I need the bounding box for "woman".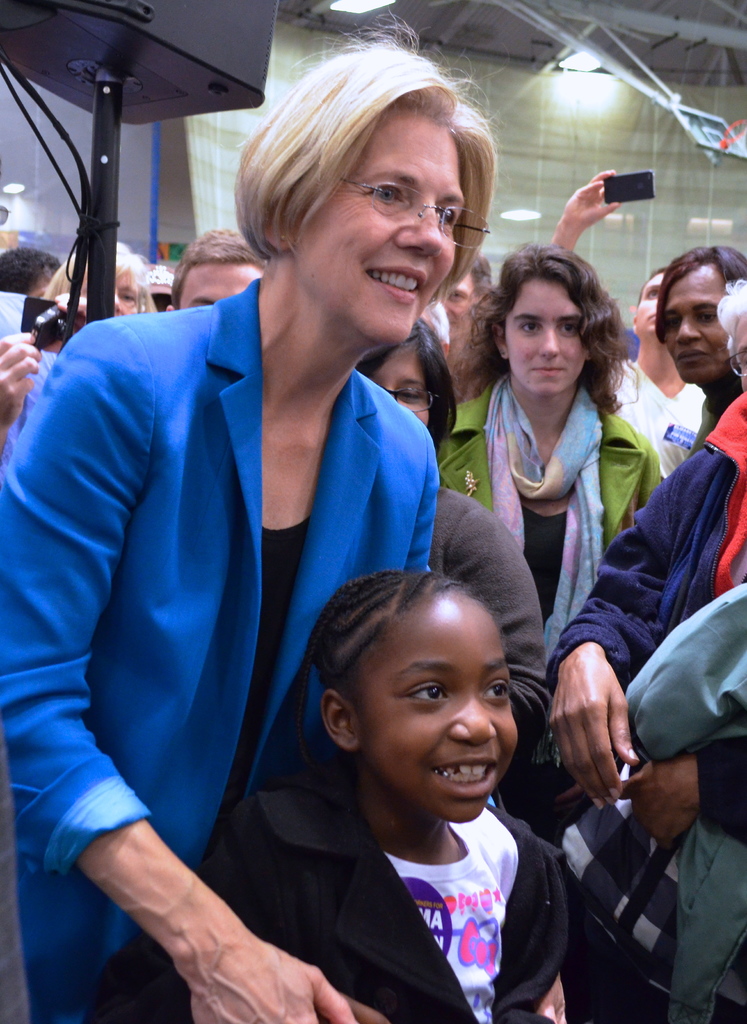
Here it is: bbox=[360, 316, 549, 767].
